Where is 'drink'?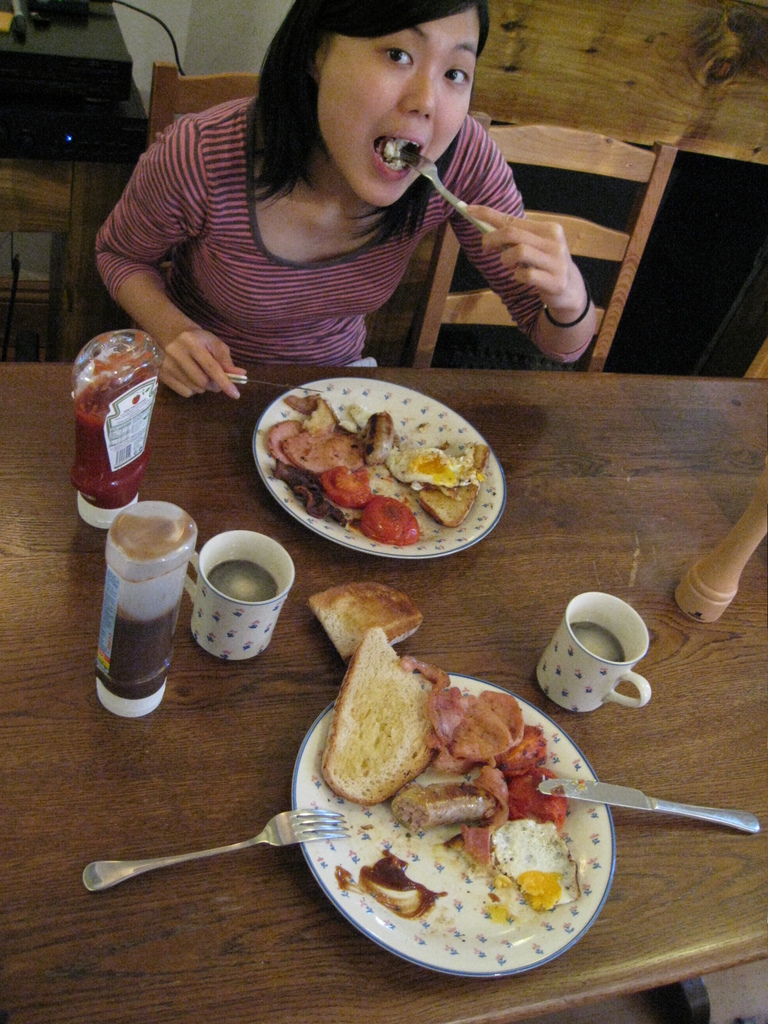
BBox(565, 615, 625, 660).
